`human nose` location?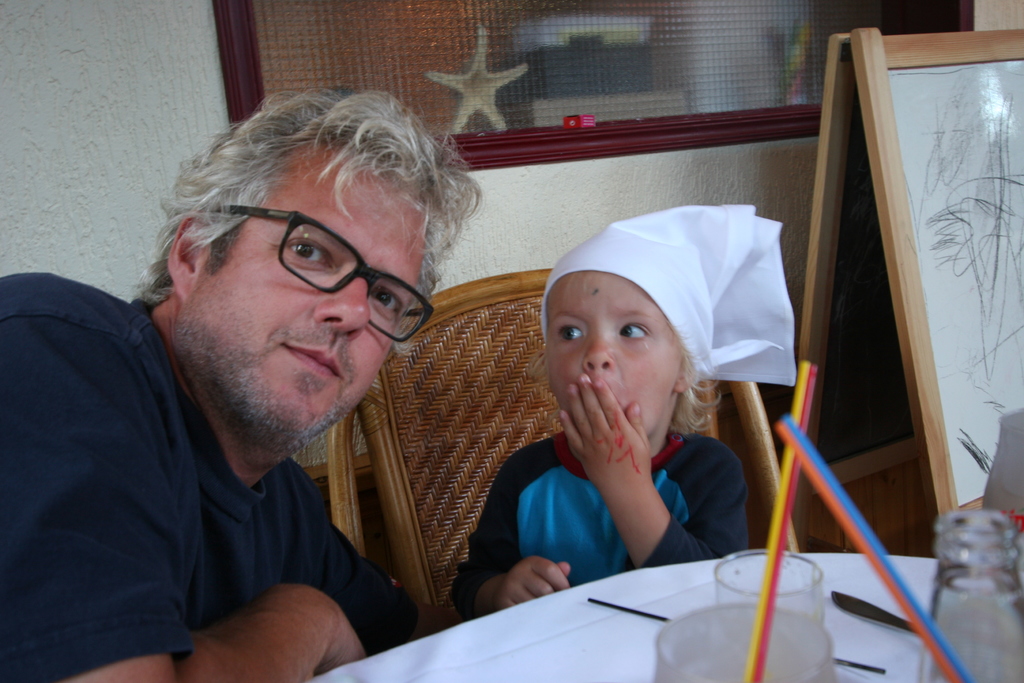
left=581, top=342, right=612, bottom=373
